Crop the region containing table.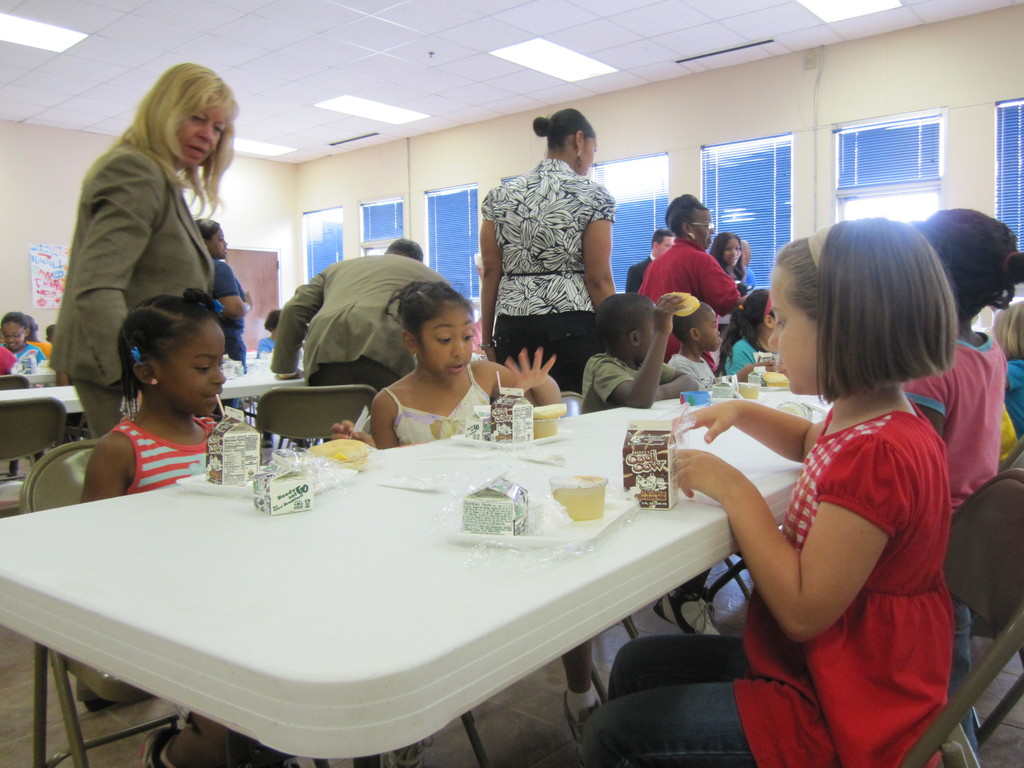
Crop region: {"x1": 0, "y1": 368, "x2": 312, "y2": 440}.
